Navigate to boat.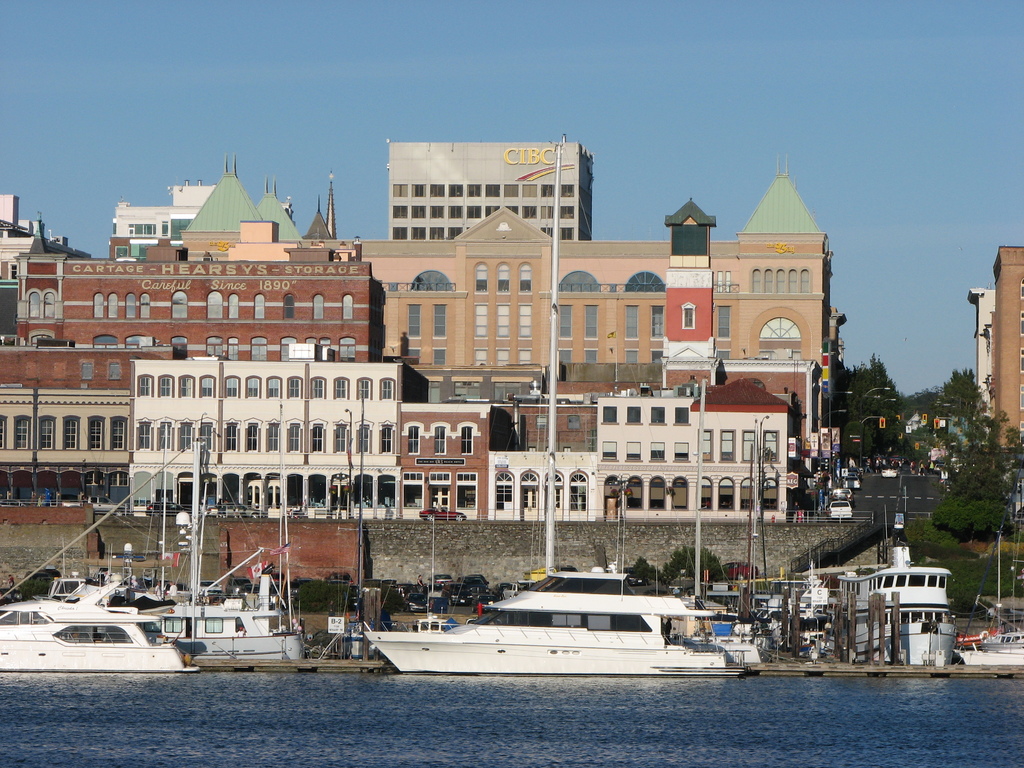
Navigation target: [x1=800, y1=554, x2=836, y2=609].
